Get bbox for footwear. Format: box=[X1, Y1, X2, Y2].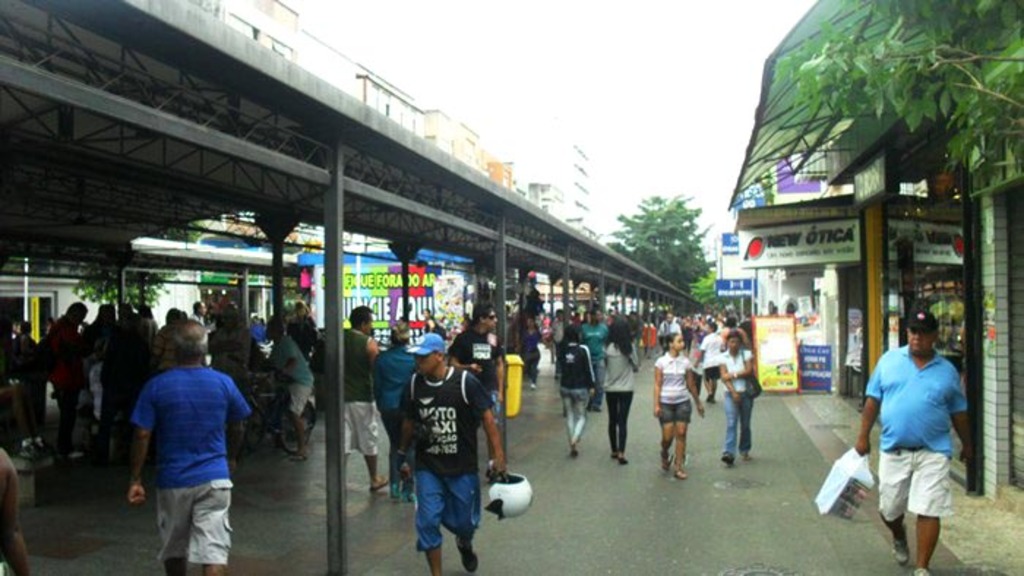
box=[402, 493, 413, 499].
